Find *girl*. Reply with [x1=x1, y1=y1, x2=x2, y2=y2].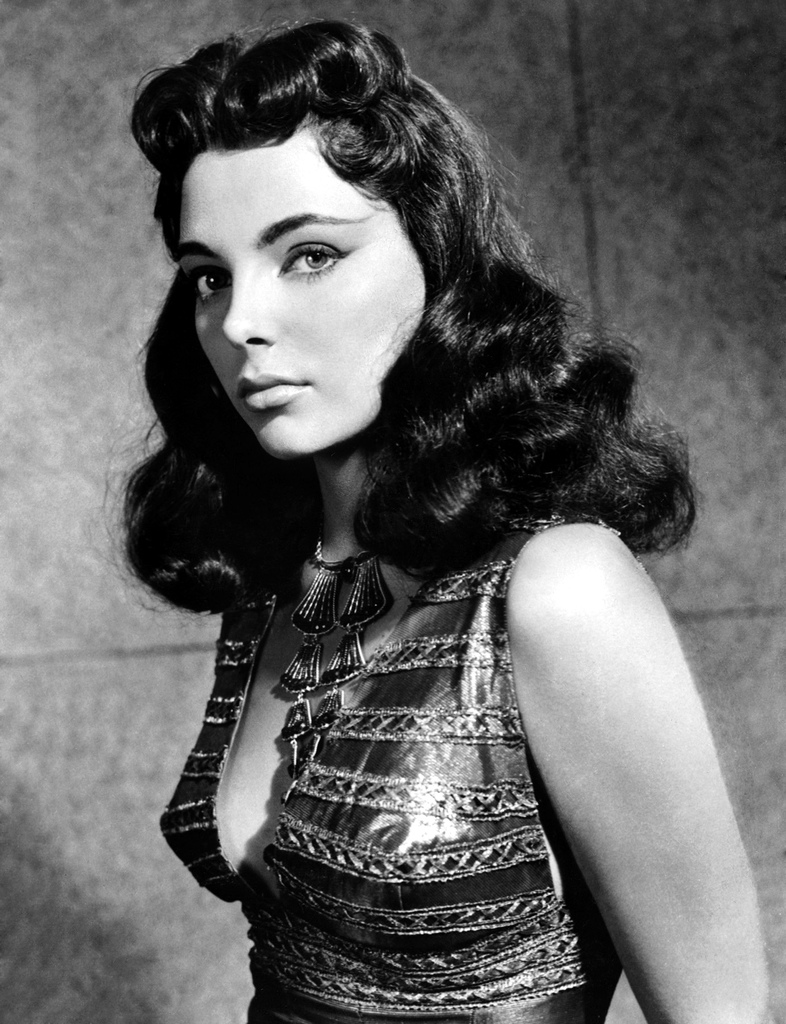
[x1=122, y1=22, x2=772, y2=1023].
